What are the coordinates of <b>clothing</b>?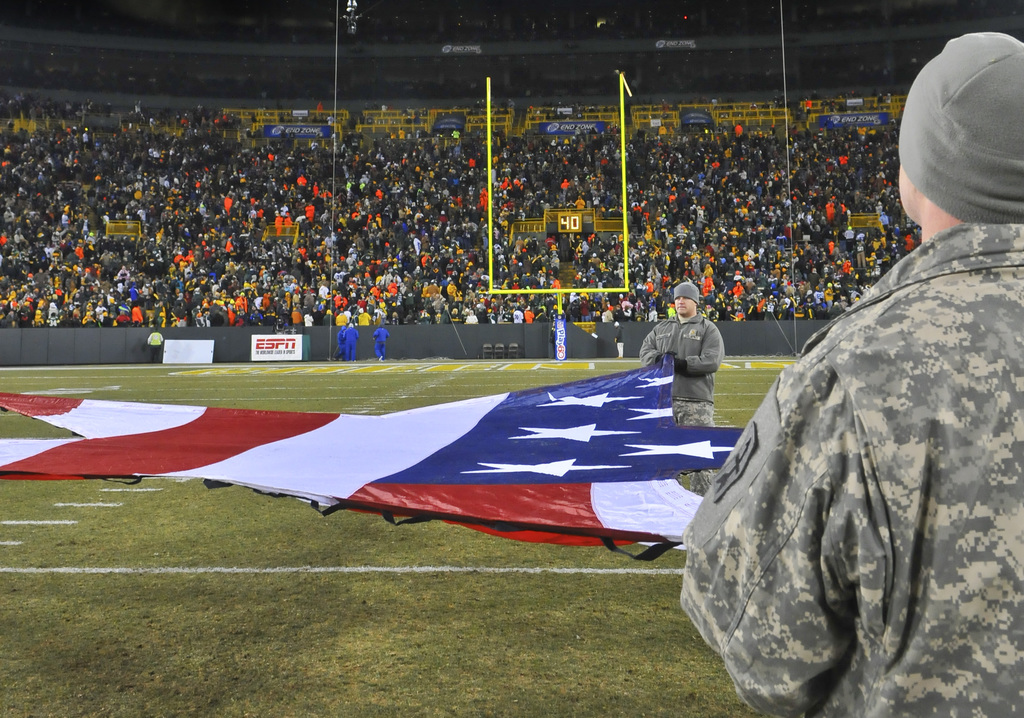
[768,301,776,315].
